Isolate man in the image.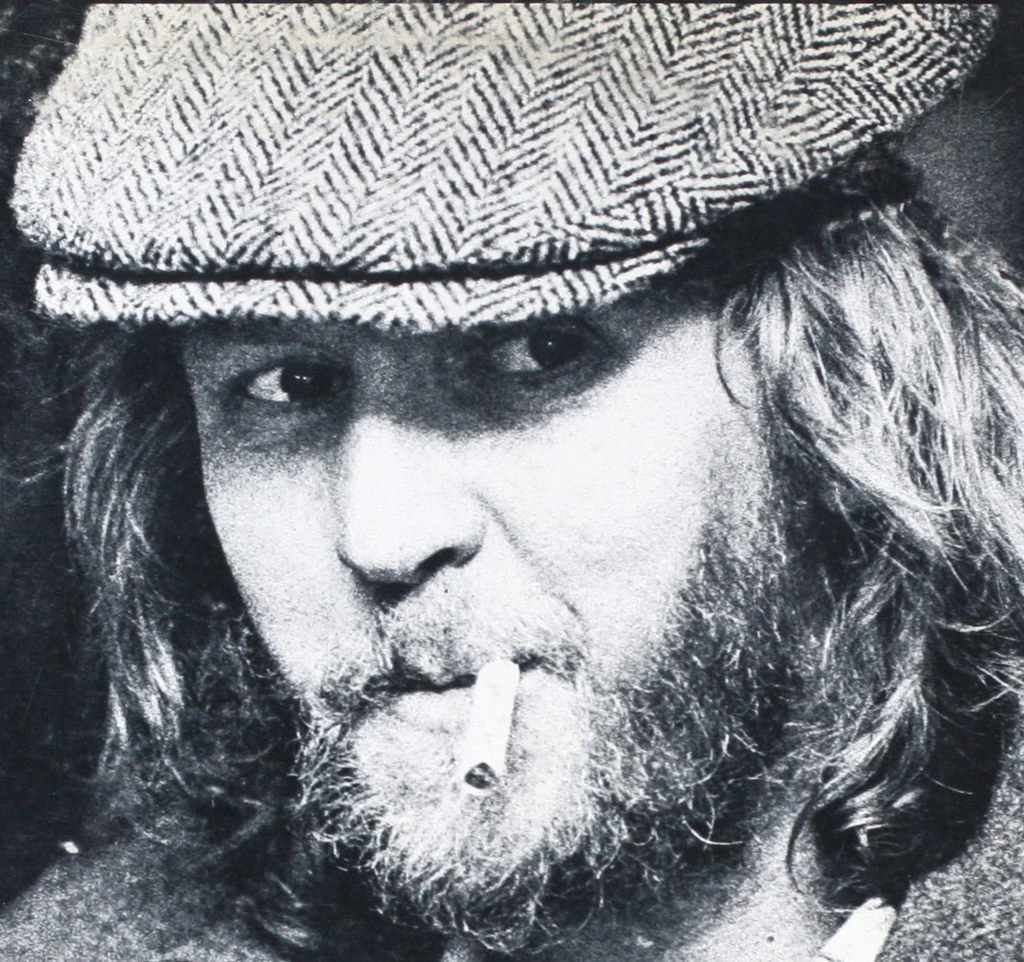
Isolated region: 1, 0, 1023, 960.
